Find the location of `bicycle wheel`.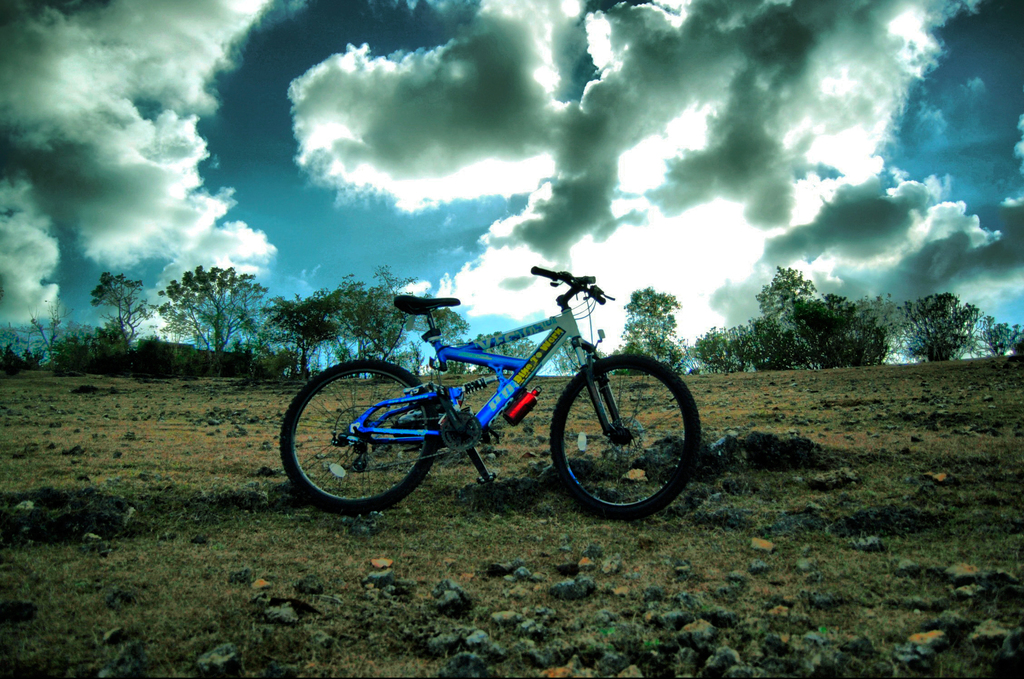
Location: 550:352:699:519.
